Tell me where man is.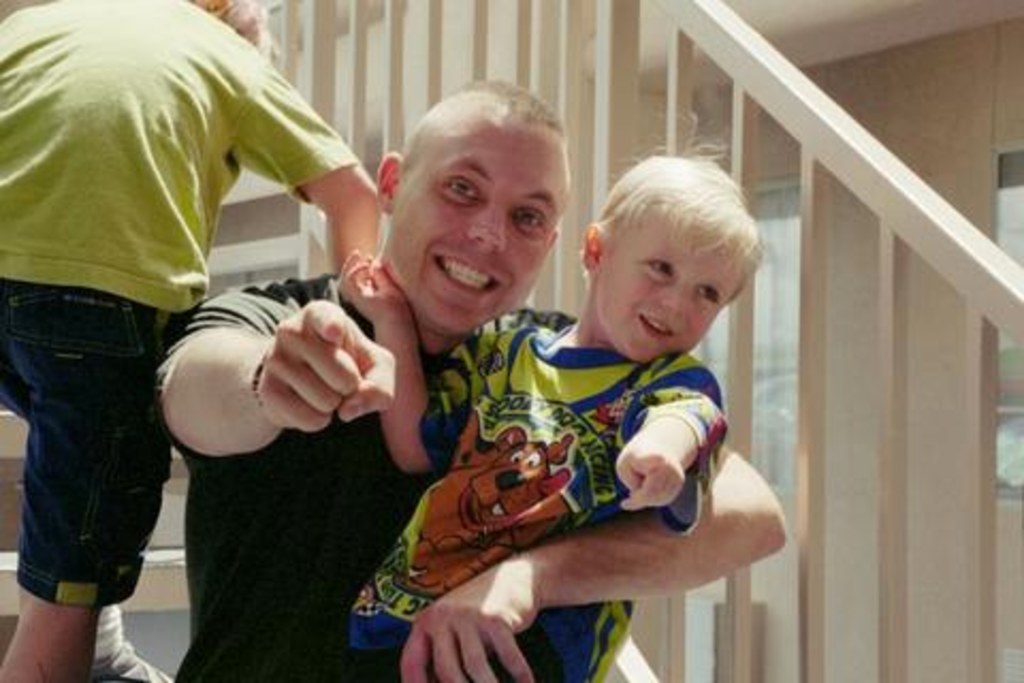
man is at pyautogui.locateOnScreen(192, 58, 809, 649).
